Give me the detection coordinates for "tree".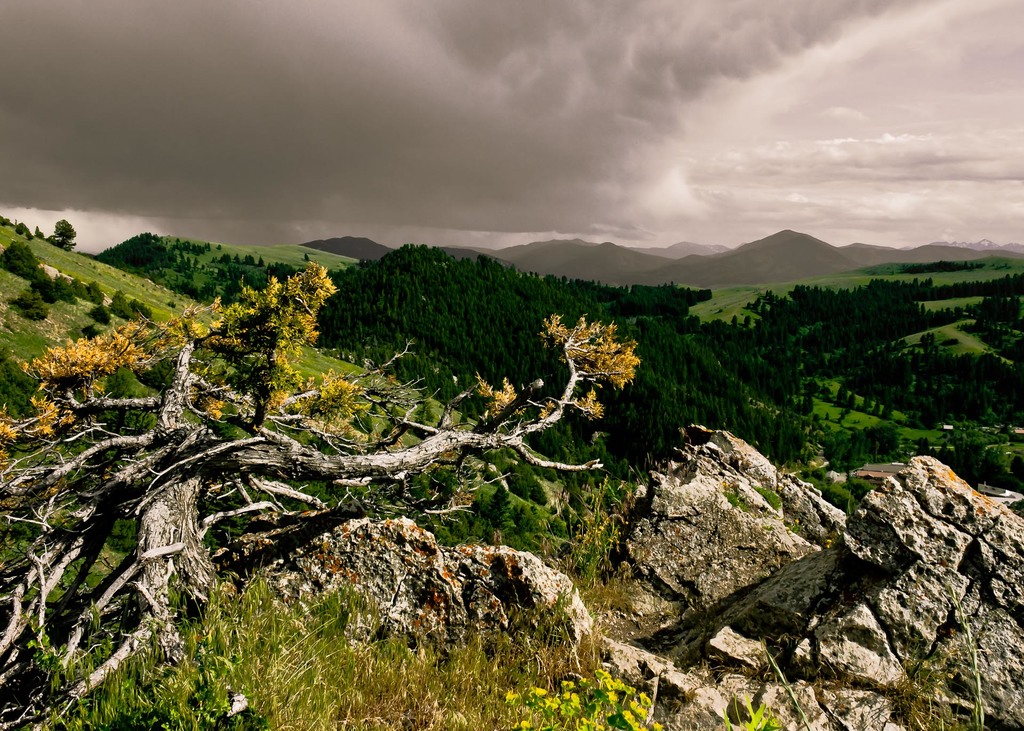
bbox(0, 239, 649, 730).
